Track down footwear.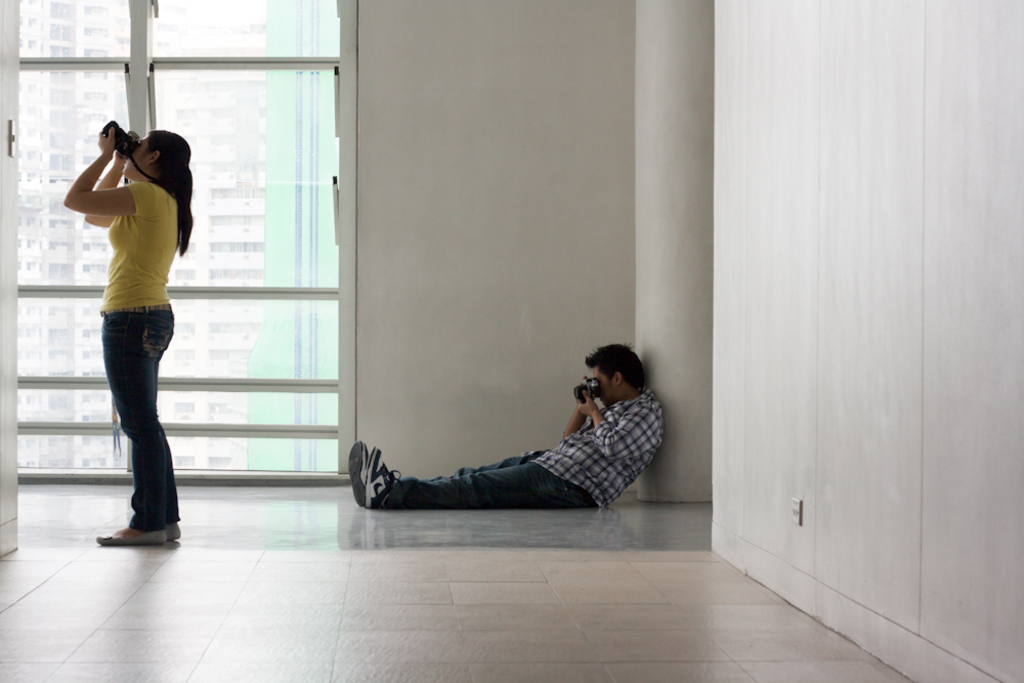
Tracked to [365, 445, 401, 508].
